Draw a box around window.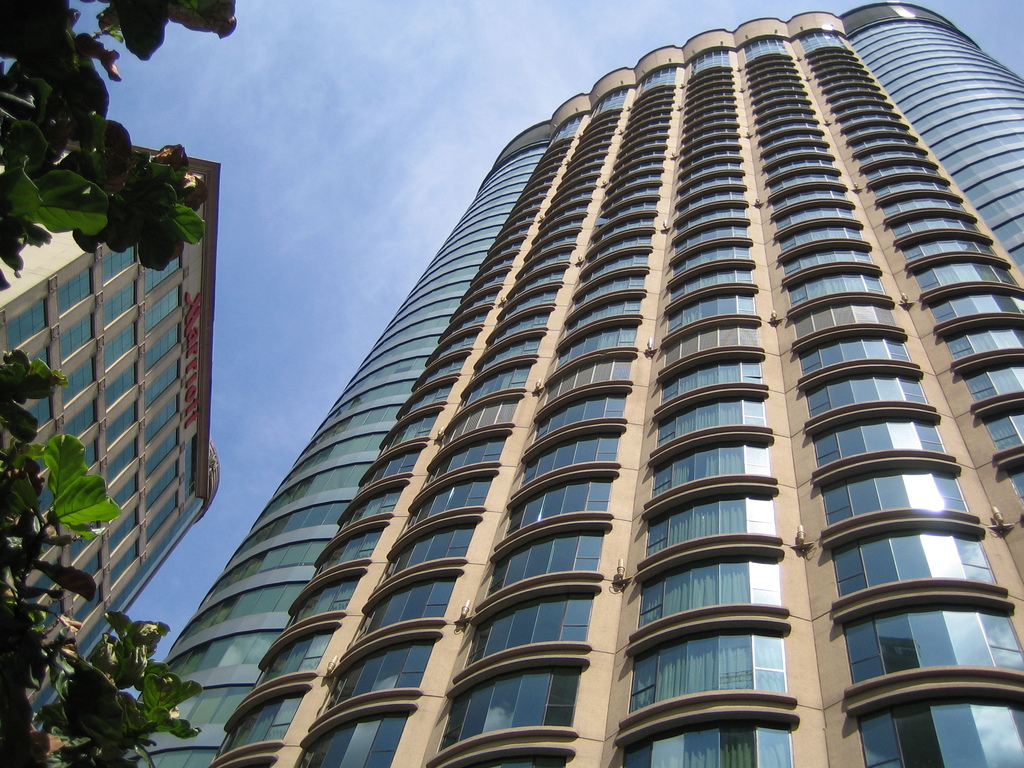
(149,458,186,505).
